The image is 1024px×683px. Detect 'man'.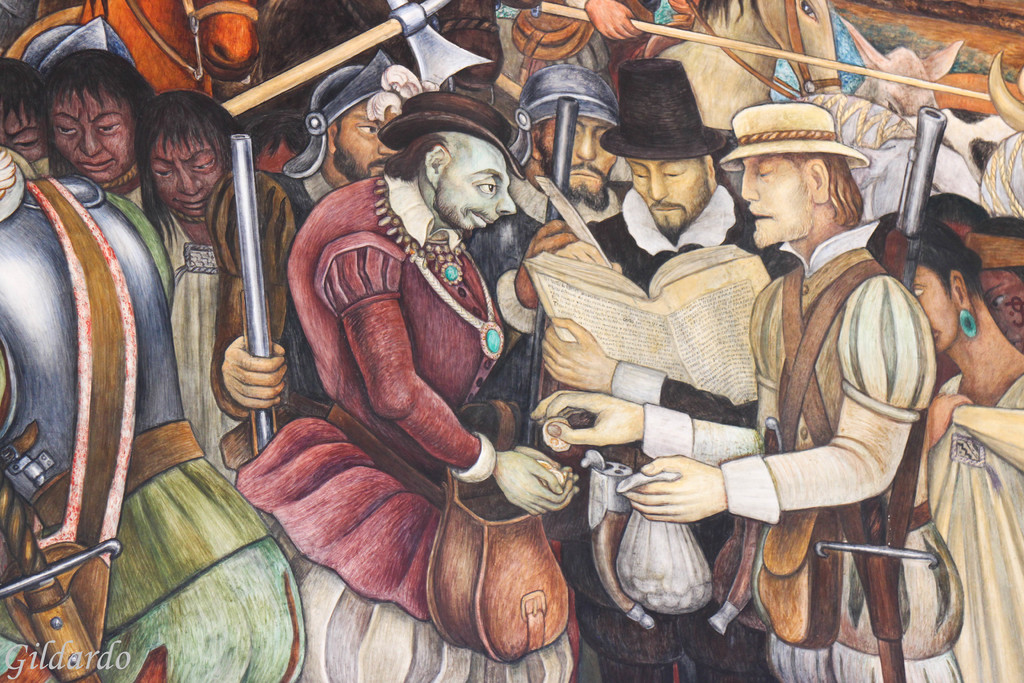
Detection: l=461, t=62, r=639, b=425.
